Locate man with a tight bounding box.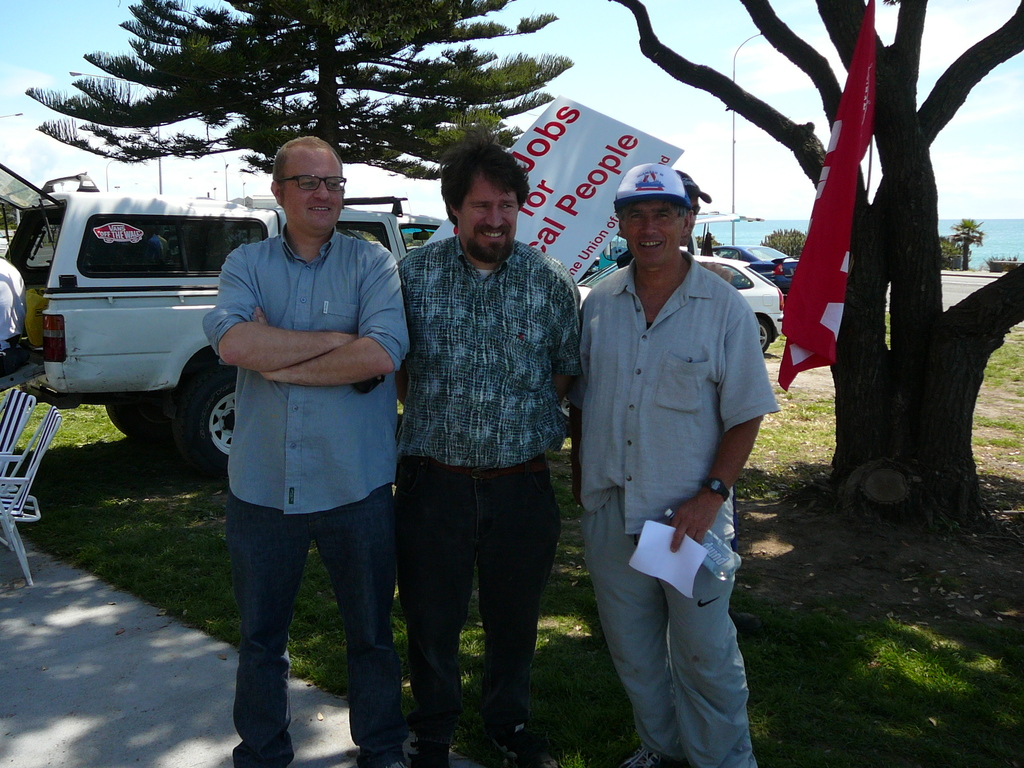
box(567, 173, 779, 767).
